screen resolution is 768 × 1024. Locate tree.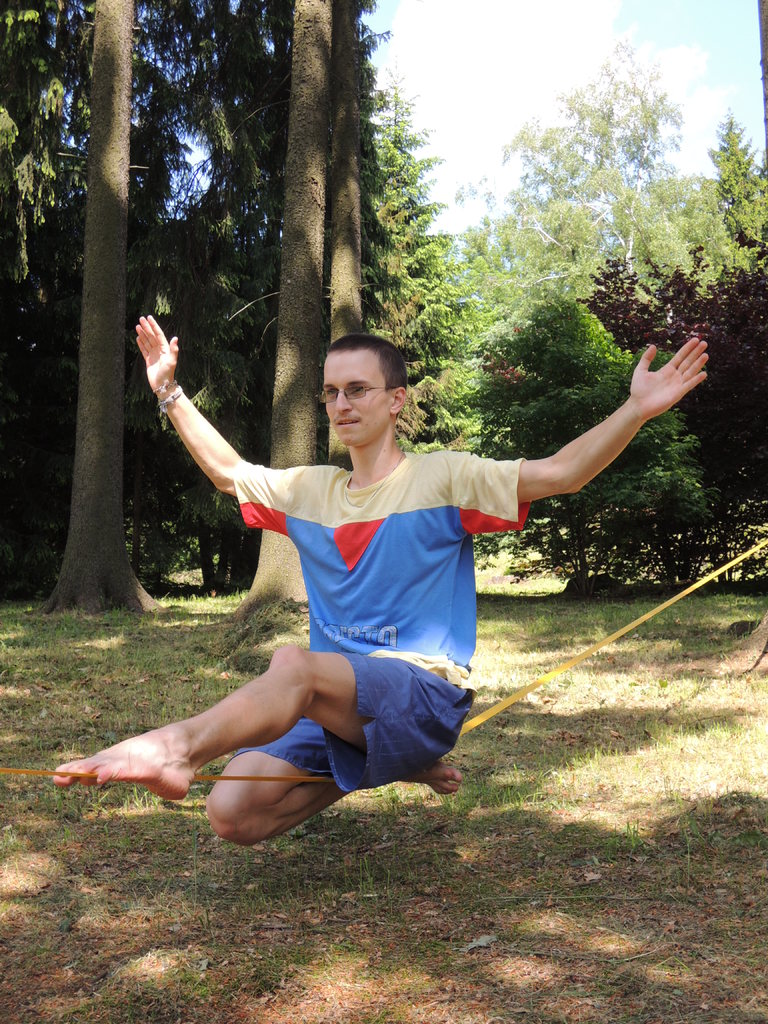
<bbox>34, 0, 175, 609</bbox>.
